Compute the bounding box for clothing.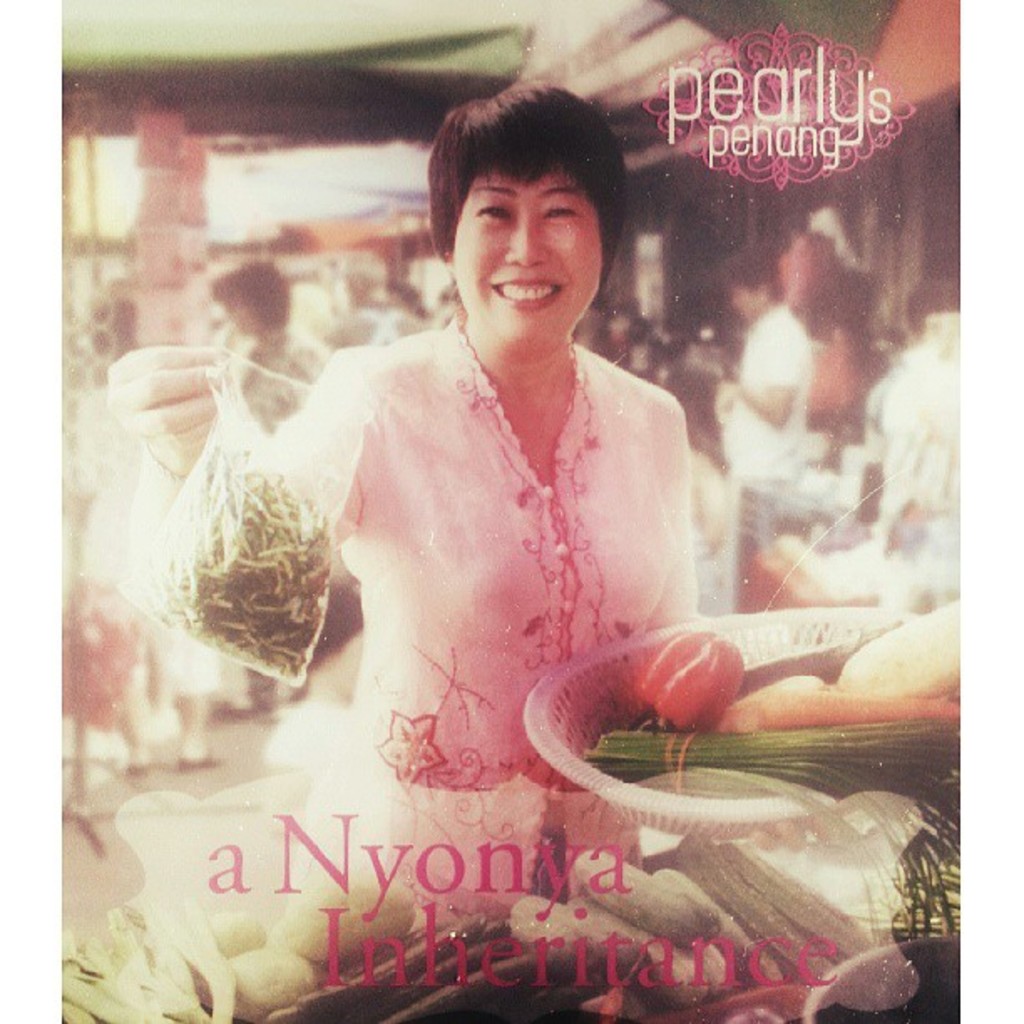
box=[708, 306, 818, 500].
